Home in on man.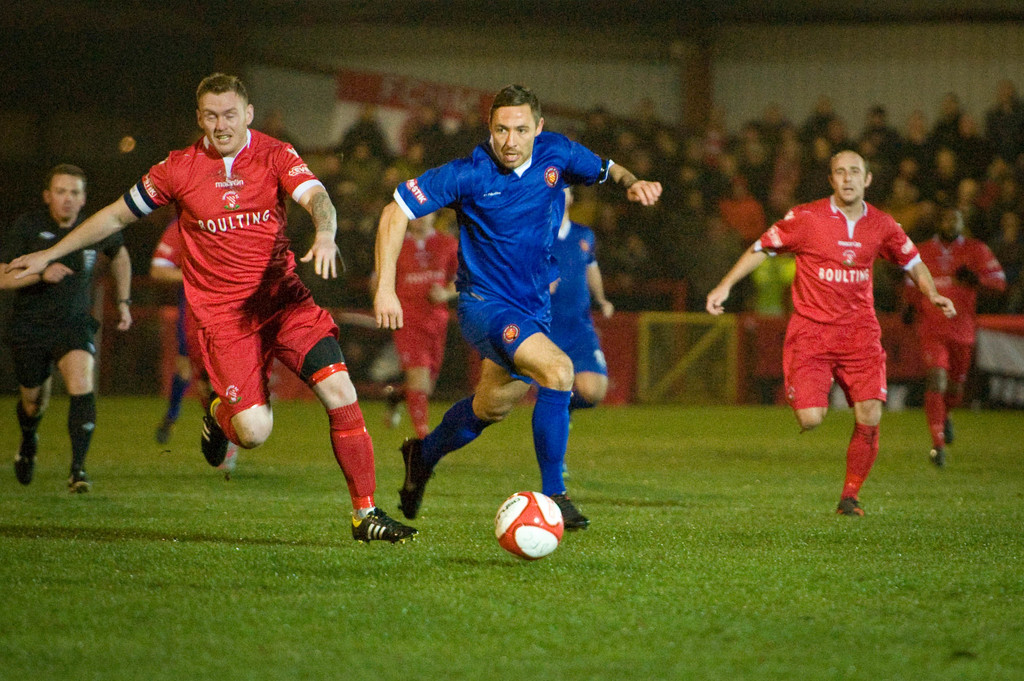
Homed in at region(7, 74, 420, 548).
